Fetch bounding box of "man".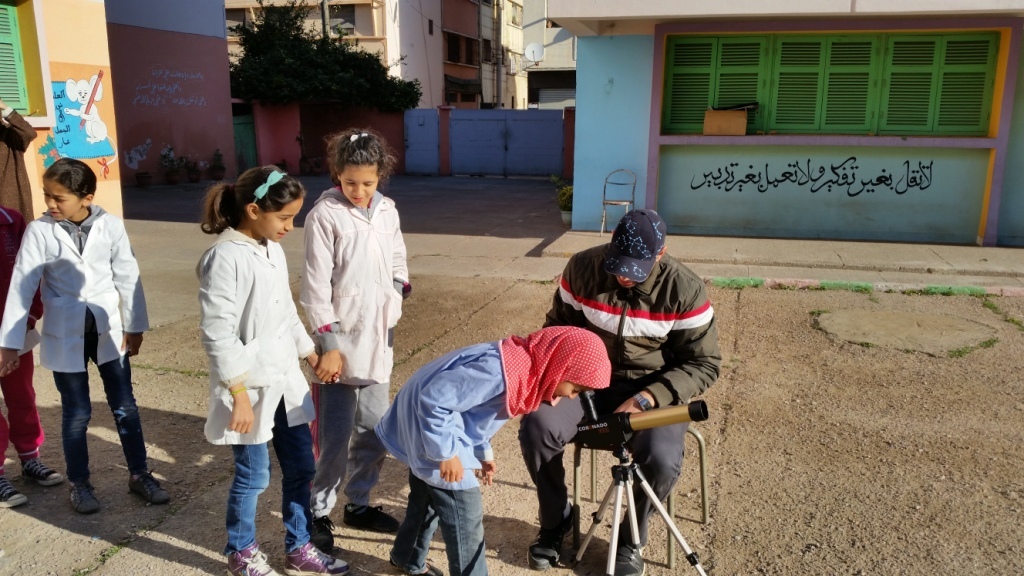
Bbox: detection(519, 213, 717, 575).
